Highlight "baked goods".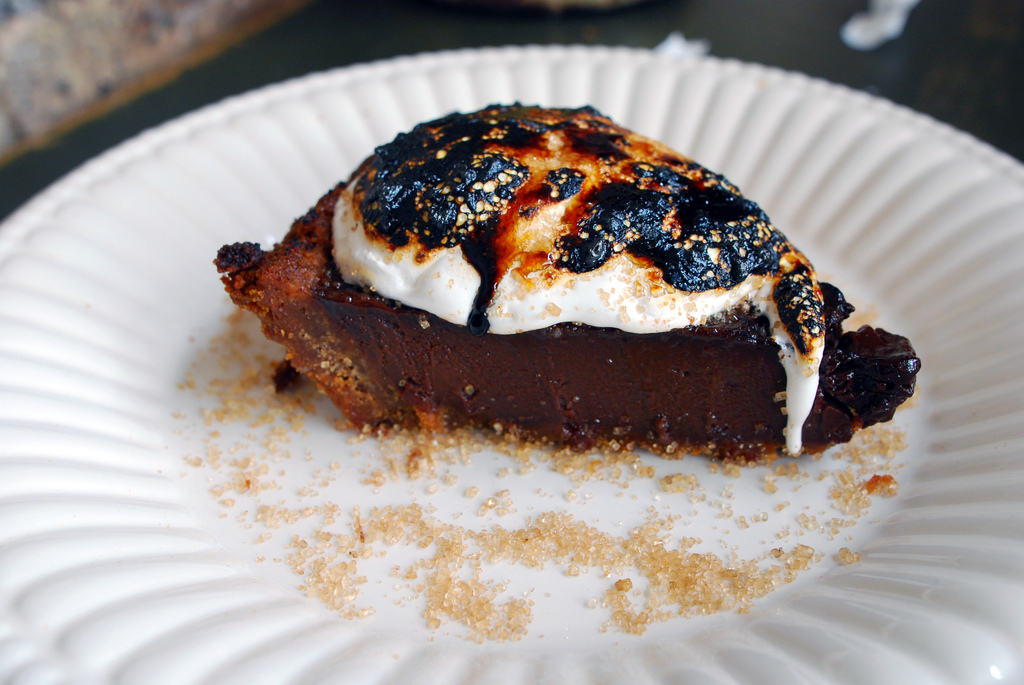
Highlighted region: crop(264, 107, 863, 477).
